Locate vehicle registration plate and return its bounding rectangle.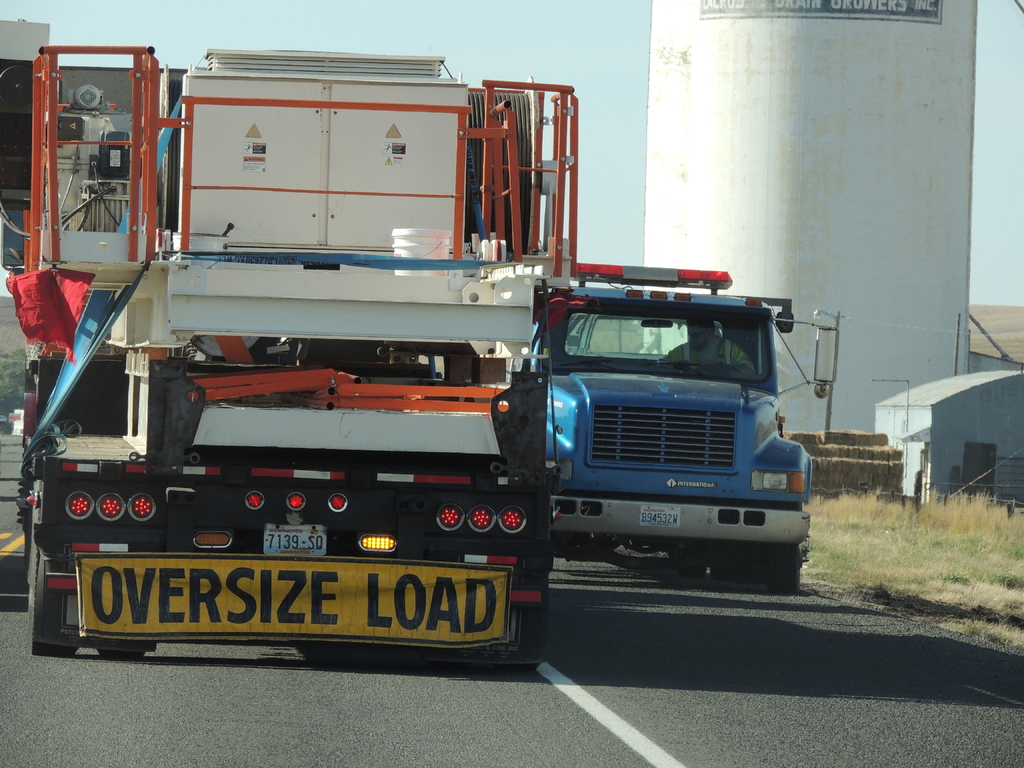
641,503,682,527.
